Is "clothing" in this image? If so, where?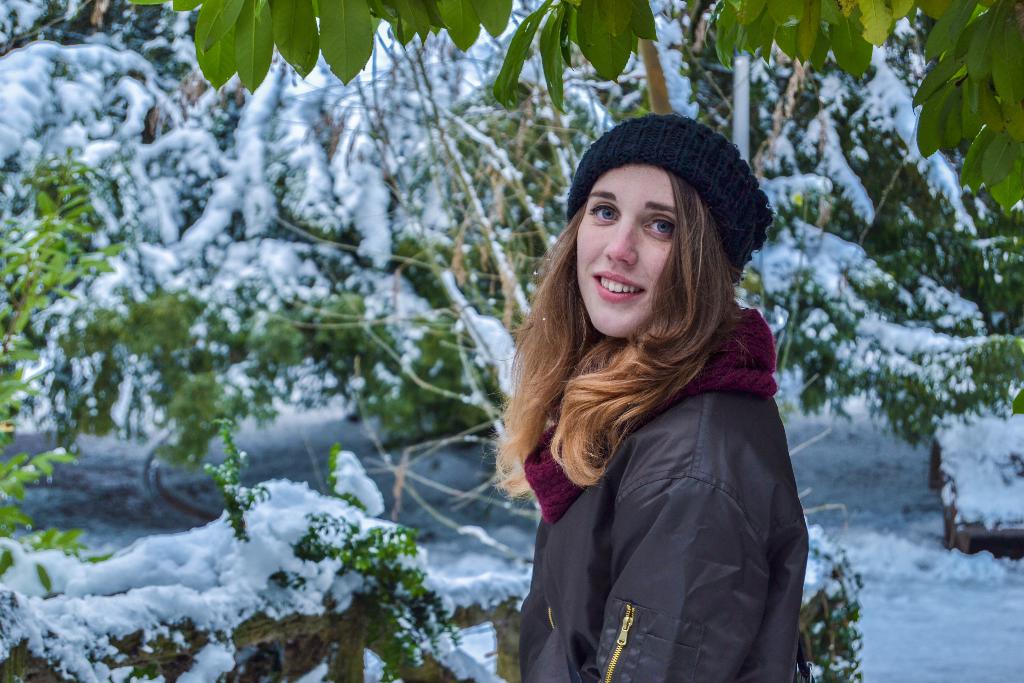
Yes, at x1=493 y1=225 x2=830 y2=668.
